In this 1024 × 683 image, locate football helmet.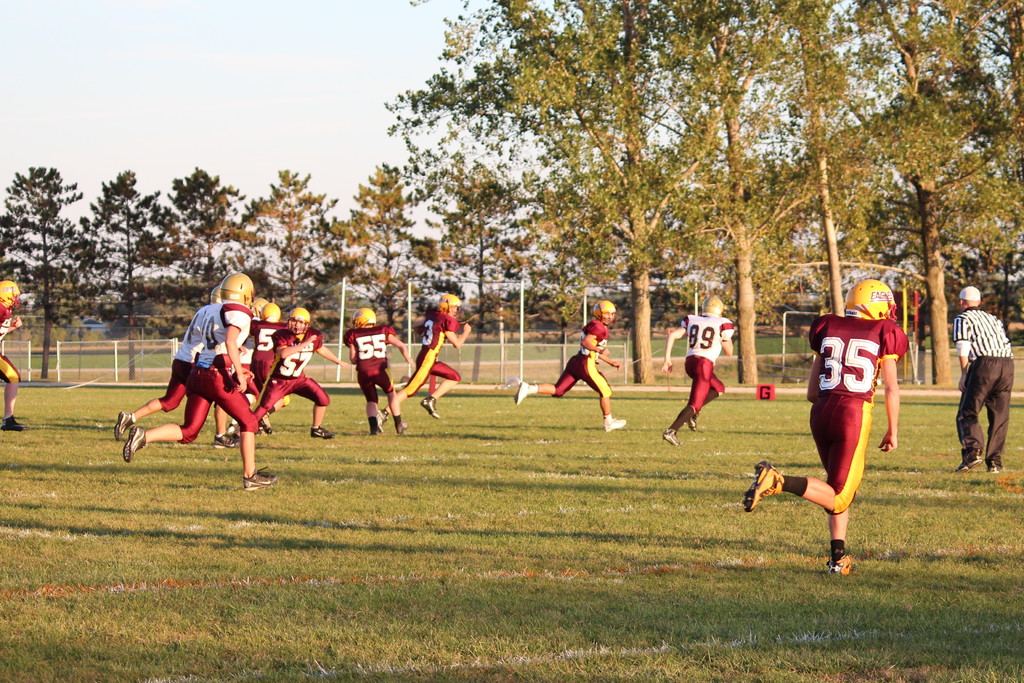
Bounding box: box(289, 309, 308, 336).
